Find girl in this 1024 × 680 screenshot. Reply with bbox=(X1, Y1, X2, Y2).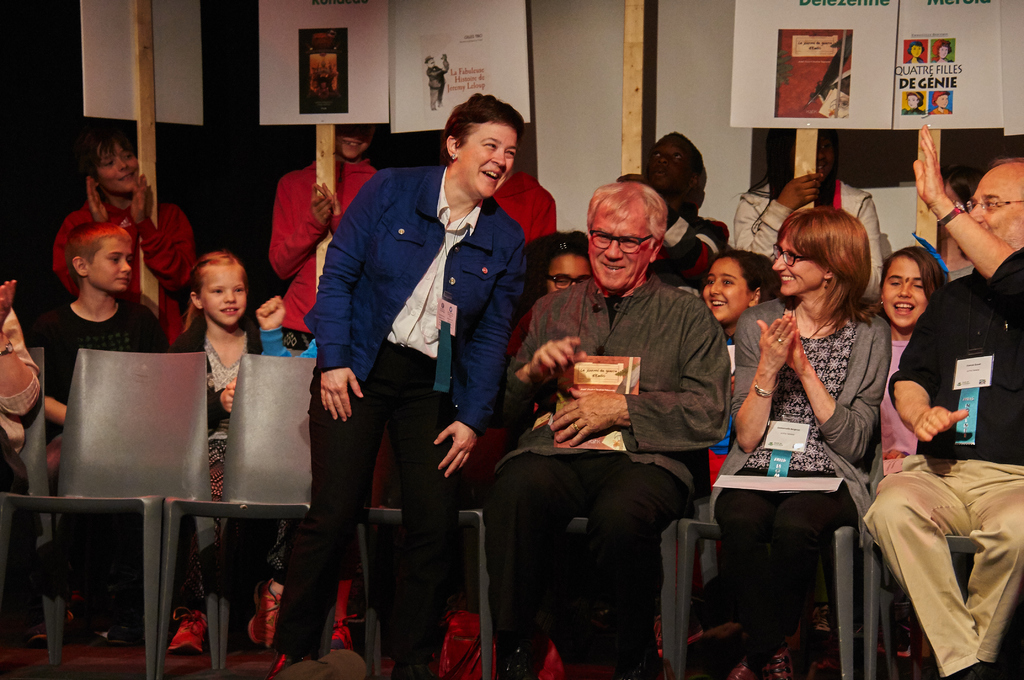
bbox=(47, 128, 195, 338).
